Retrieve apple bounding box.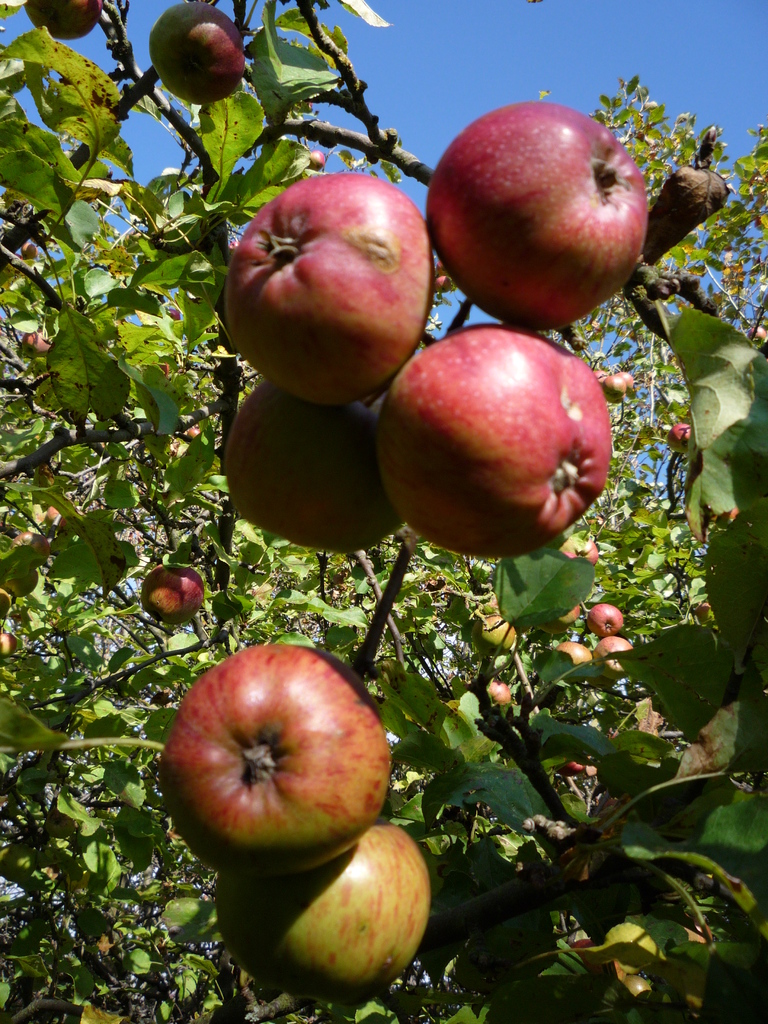
Bounding box: {"x1": 534, "y1": 604, "x2": 580, "y2": 636}.
